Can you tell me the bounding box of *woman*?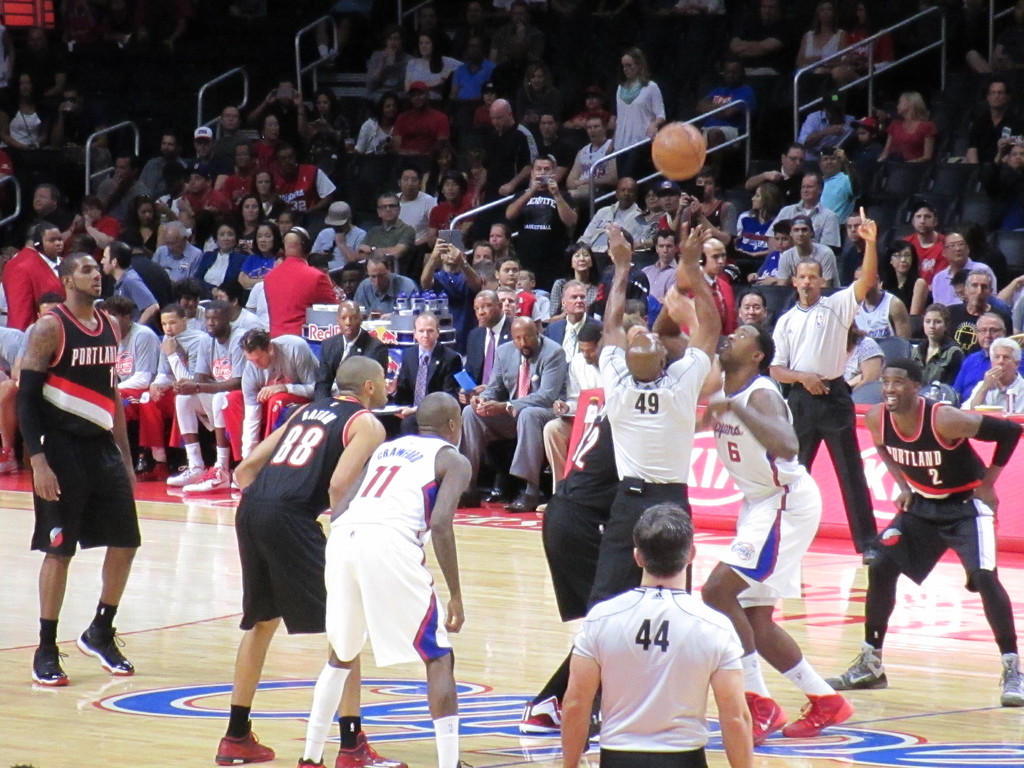
rect(250, 111, 287, 173).
